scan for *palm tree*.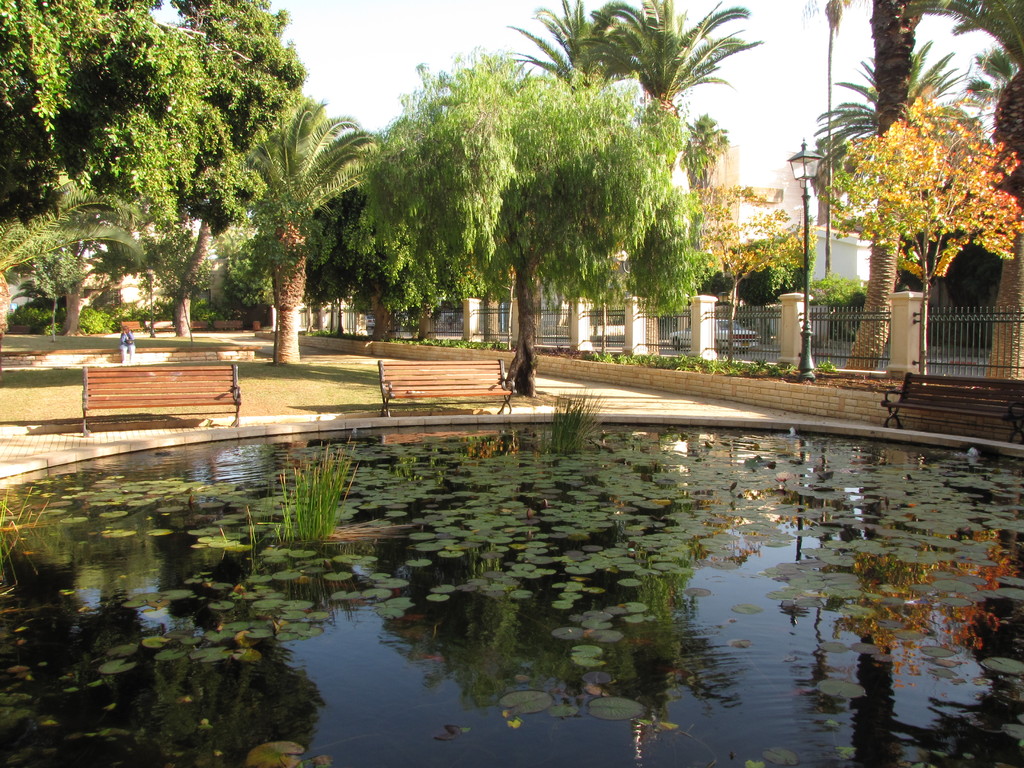
Scan result: crop(196, 83, 397, 367).
